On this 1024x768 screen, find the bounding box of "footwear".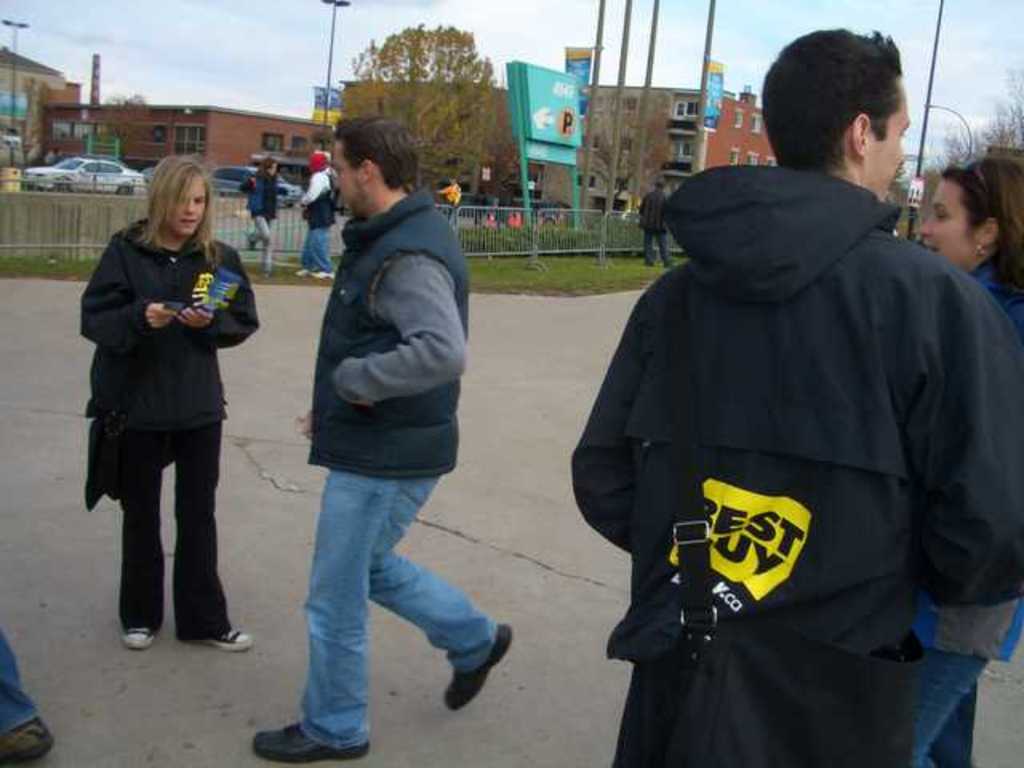
Bounding box: detection(120, 627, 155, 653).
